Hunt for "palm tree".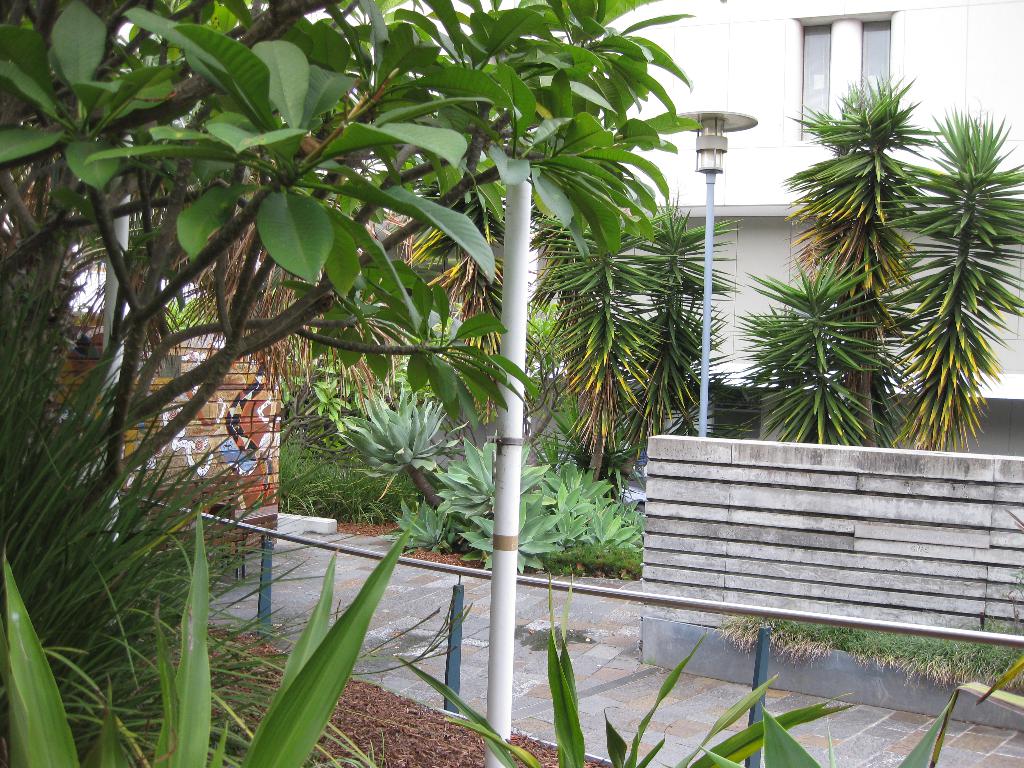
Hunted down at 394,195,520,410.
